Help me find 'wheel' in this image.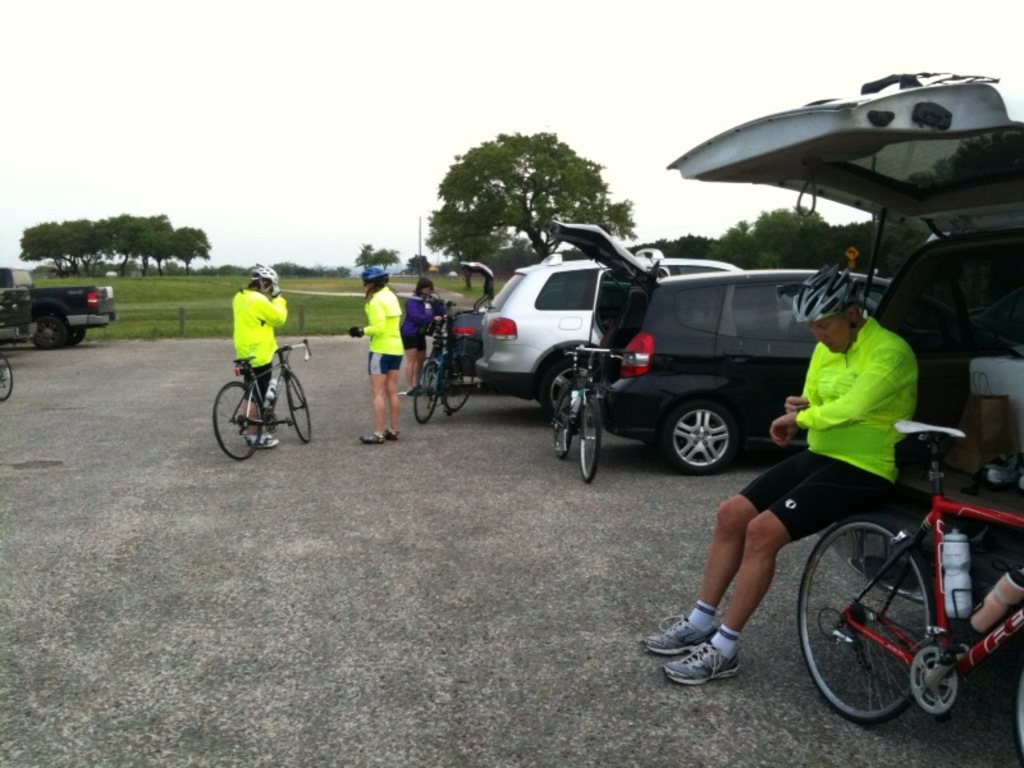
Found it: box(800, 516, 937, 723).
